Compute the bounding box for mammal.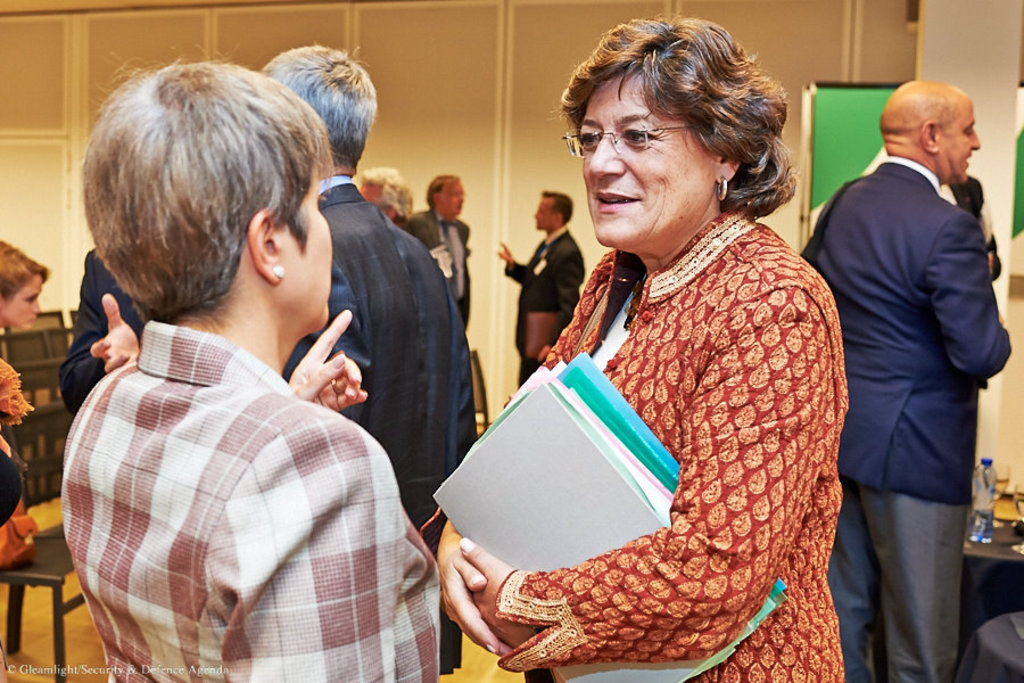
select_region(261, 42, 476, 676).
